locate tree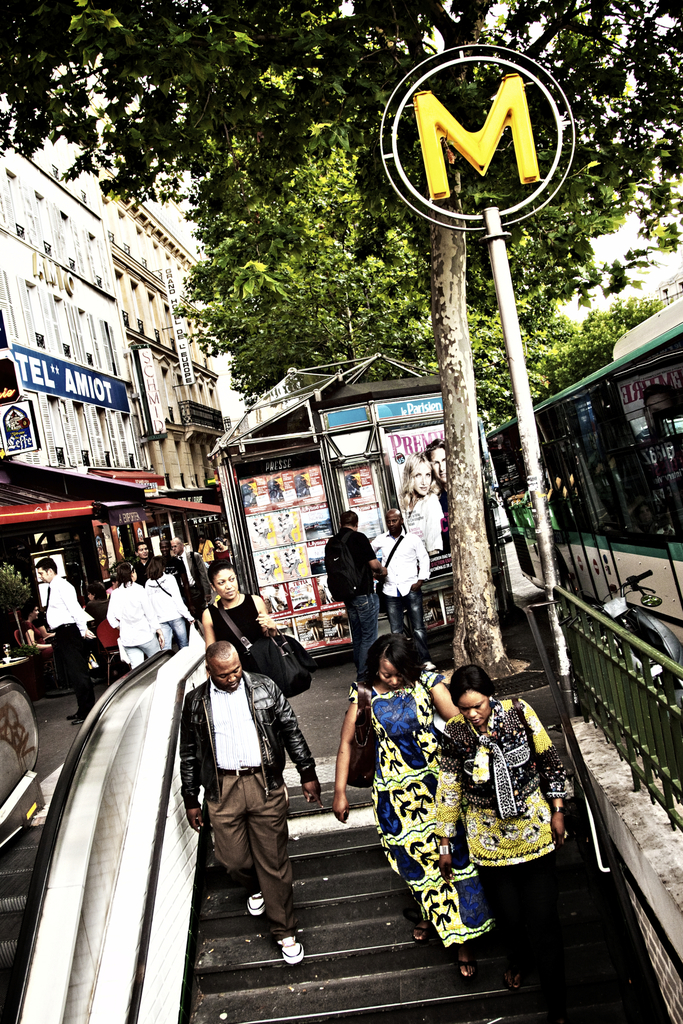
bbox=(0, 0, 682, 683)
